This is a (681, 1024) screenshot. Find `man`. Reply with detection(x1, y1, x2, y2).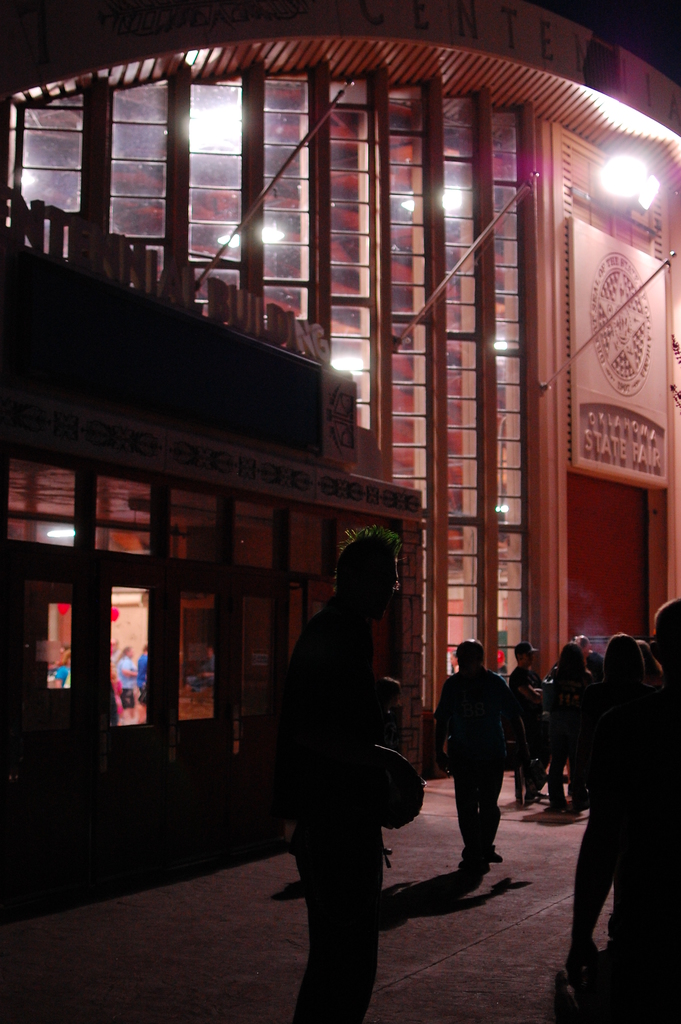
detection(575, 635, 604, 682).
